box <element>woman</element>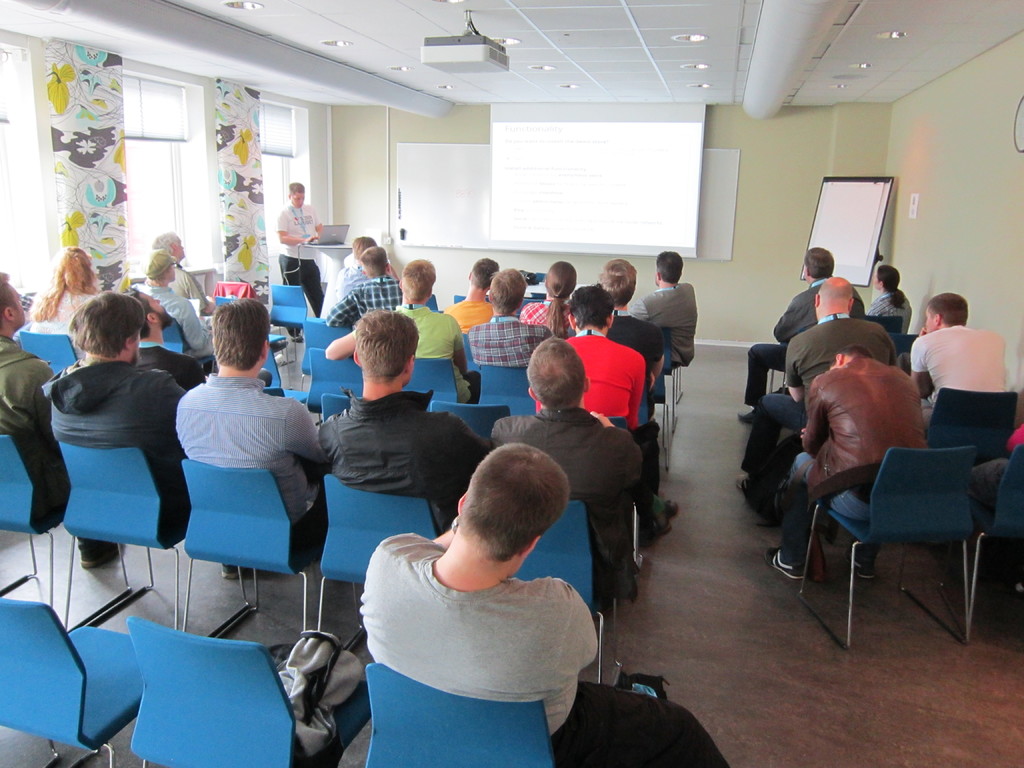
box=[520, 262, 578, 341]
